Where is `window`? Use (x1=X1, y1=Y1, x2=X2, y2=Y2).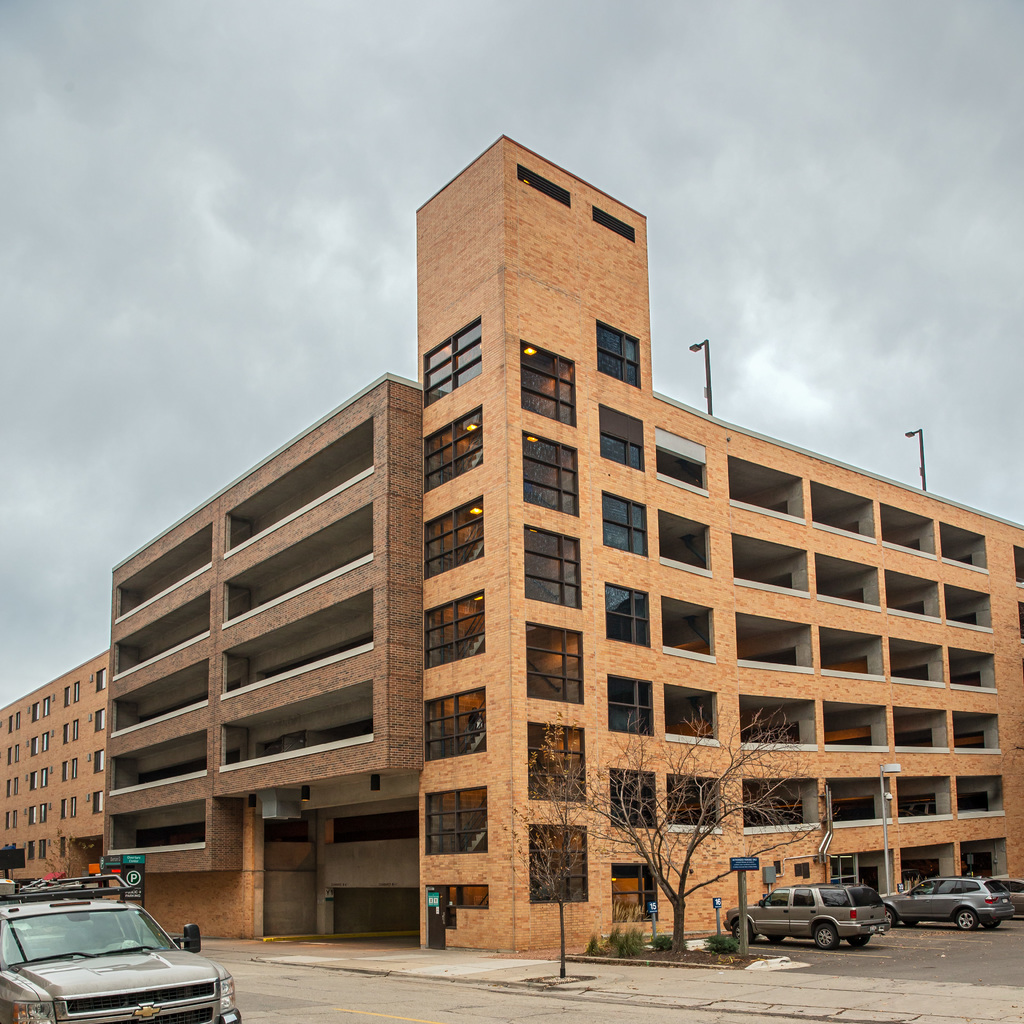
(x1=39, y1=769, x2=49, y2=788).
